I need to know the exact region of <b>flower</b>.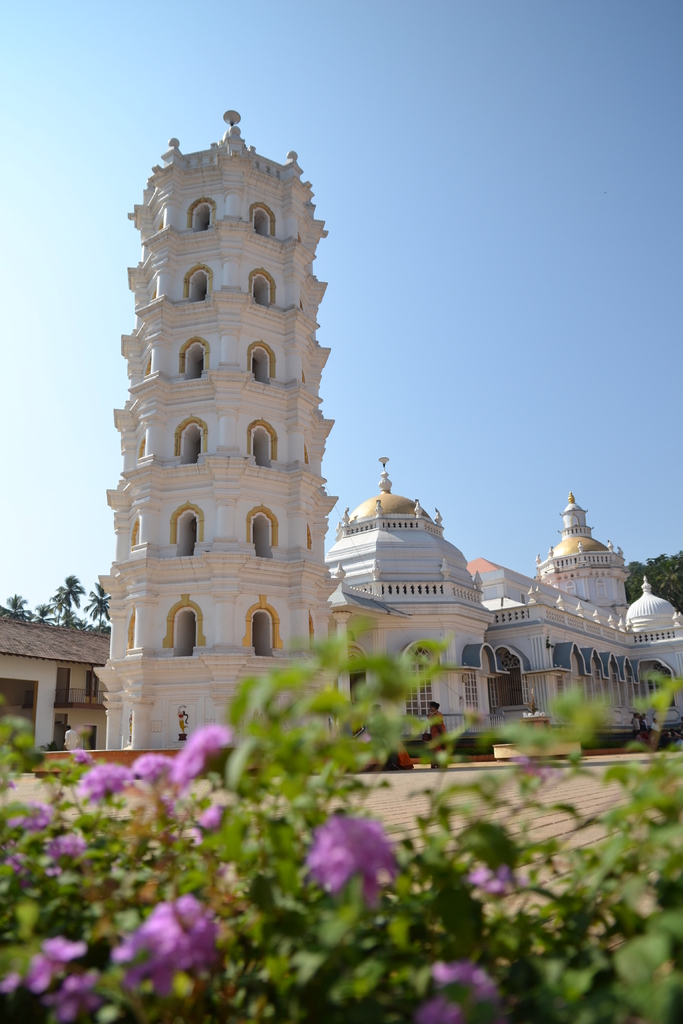
Region: select_region(169, 723, 239, 791).
